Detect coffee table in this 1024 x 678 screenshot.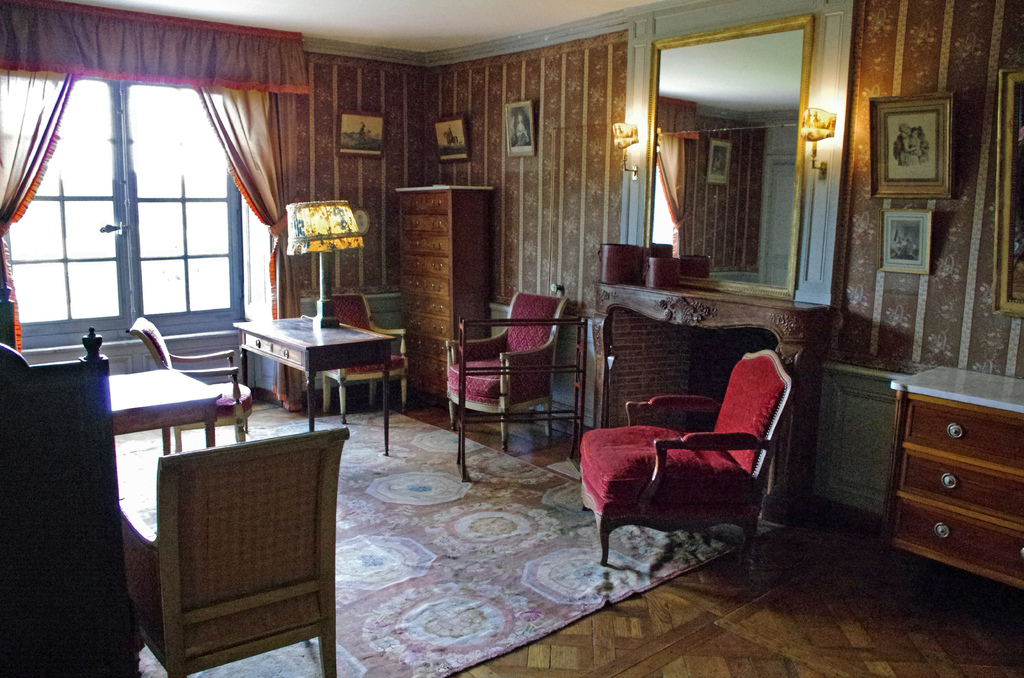
Detection: 234/312/399/438.
